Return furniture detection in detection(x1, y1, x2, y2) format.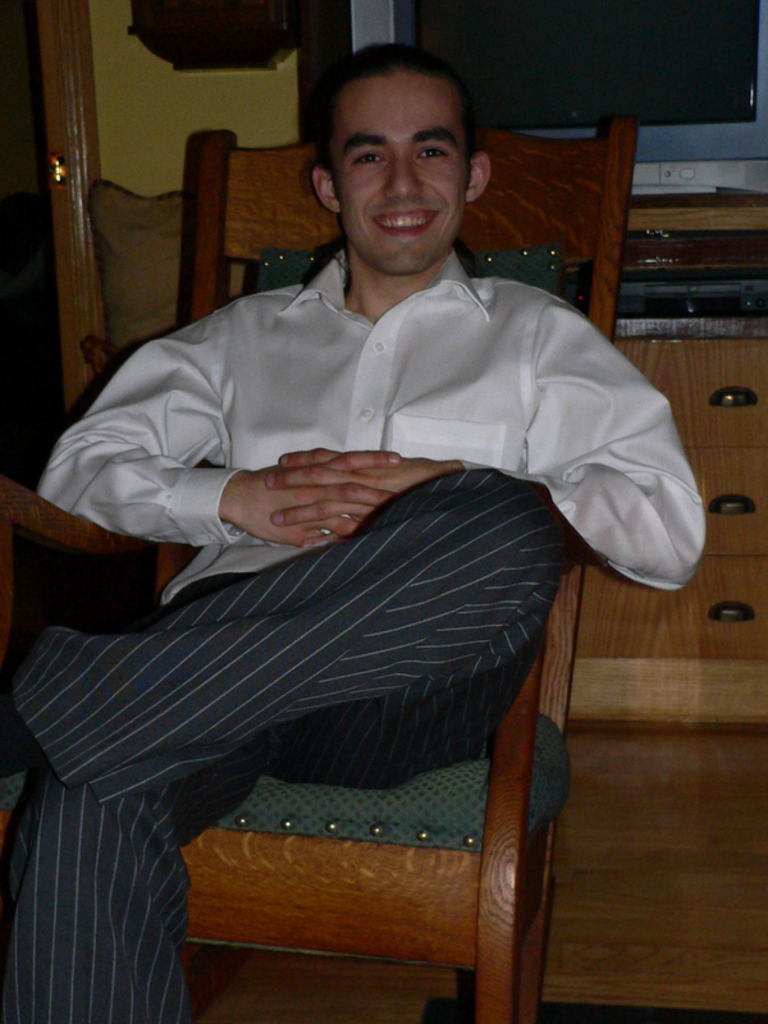
detection(84, 179, 179, 376).
